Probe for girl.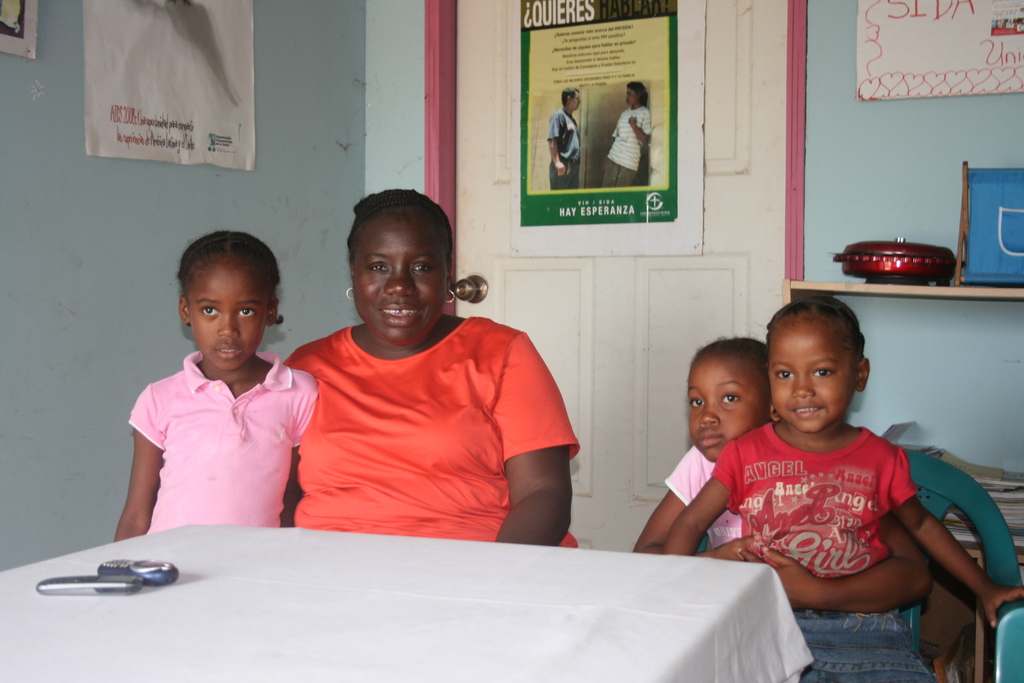
Probe result: 110,234,324,536.
